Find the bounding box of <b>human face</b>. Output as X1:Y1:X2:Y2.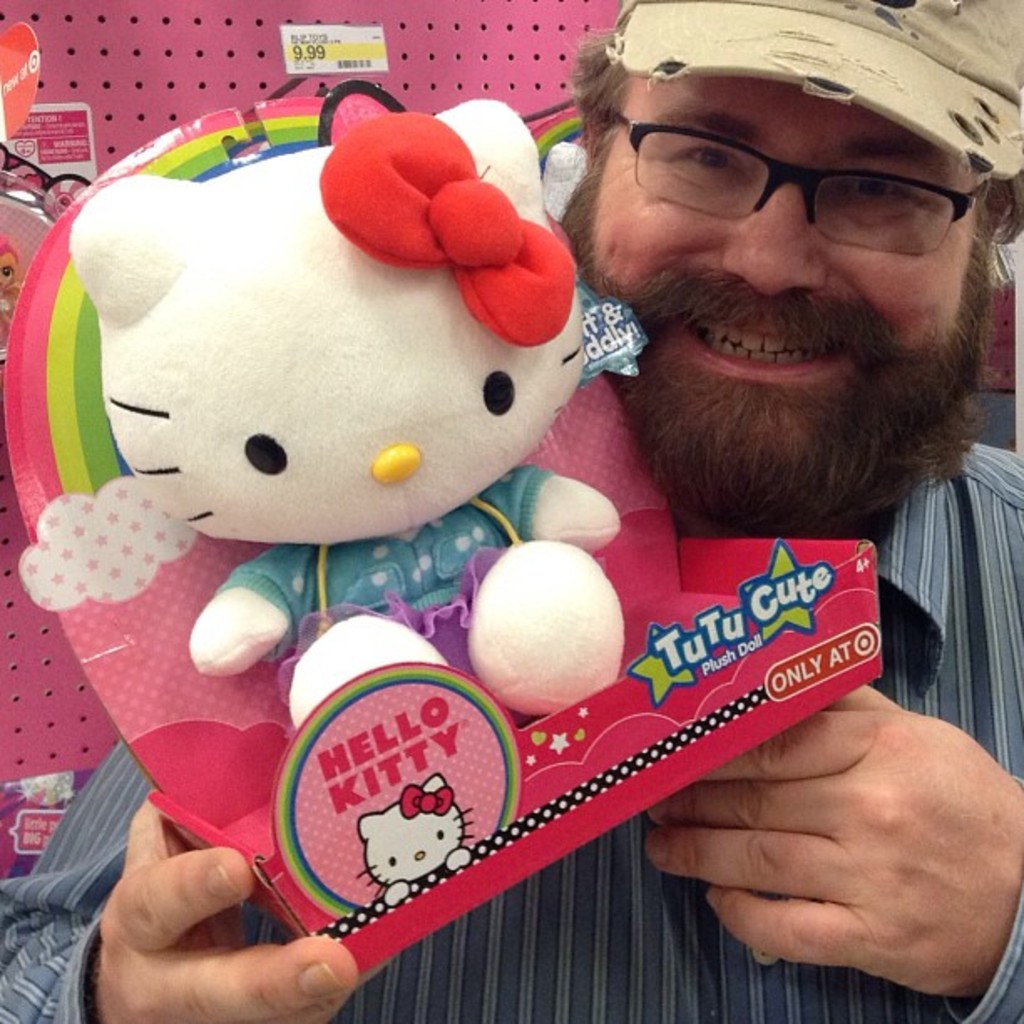
566:75:984:482.
